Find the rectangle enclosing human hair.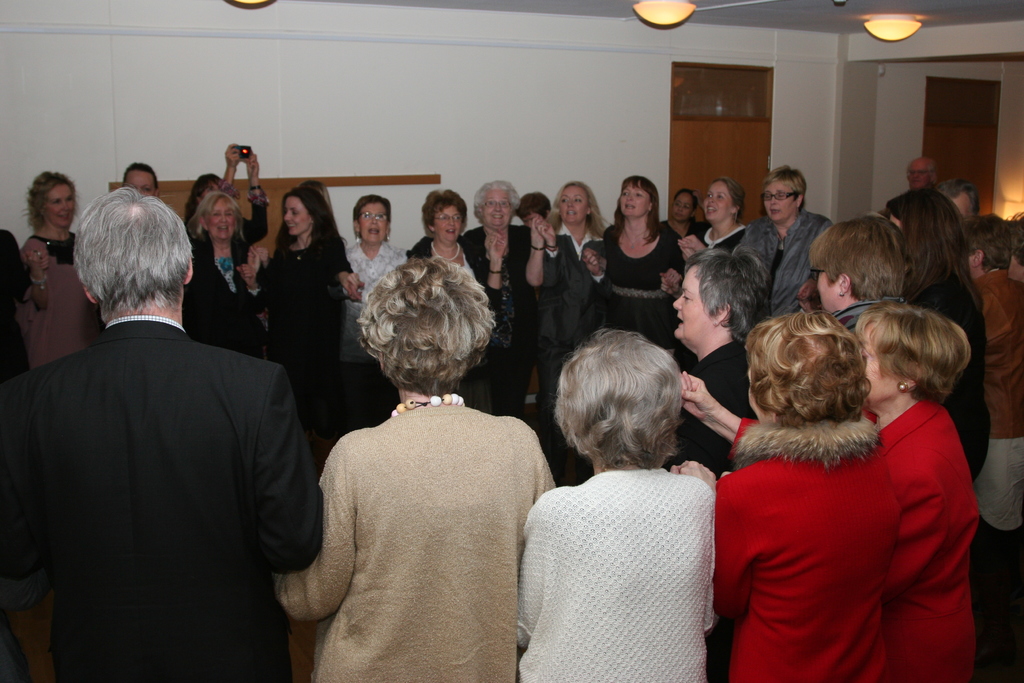
[x1=856, y1=300, x2=971, y2=409].
